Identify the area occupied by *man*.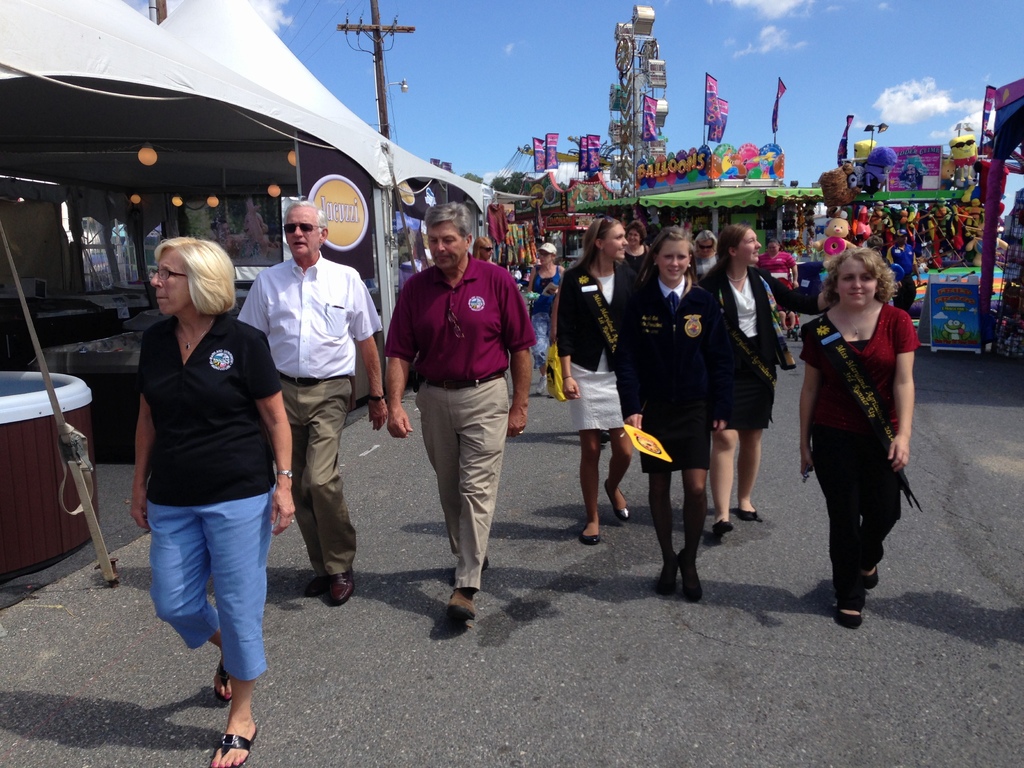
Area: [384, 198, 531, 621].
